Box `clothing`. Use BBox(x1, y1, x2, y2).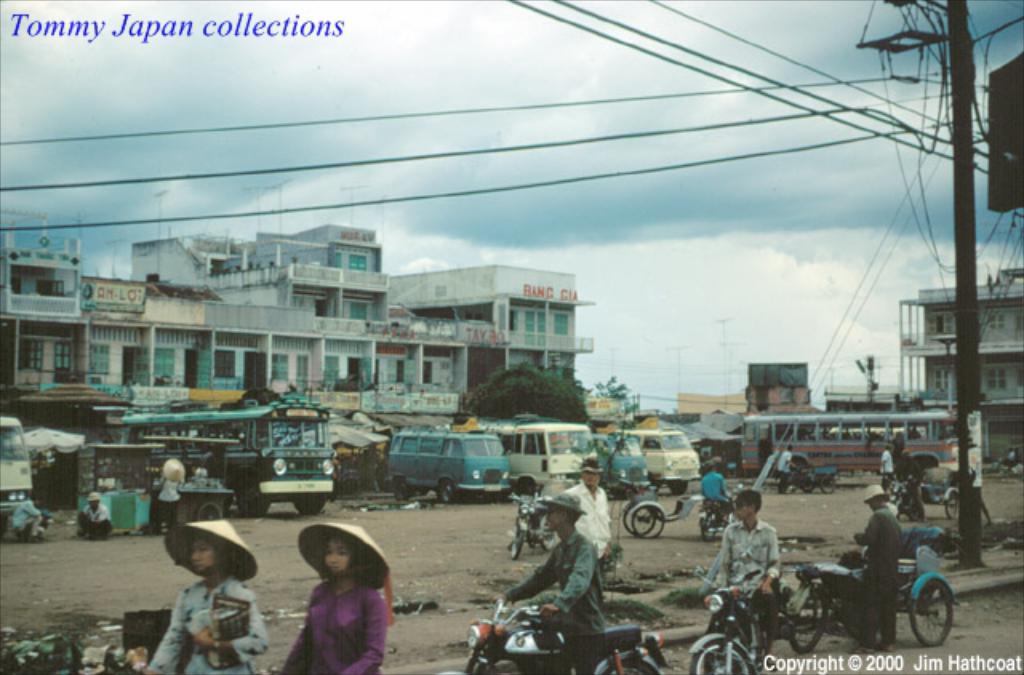
BBox(496, 526, 611, 673).
